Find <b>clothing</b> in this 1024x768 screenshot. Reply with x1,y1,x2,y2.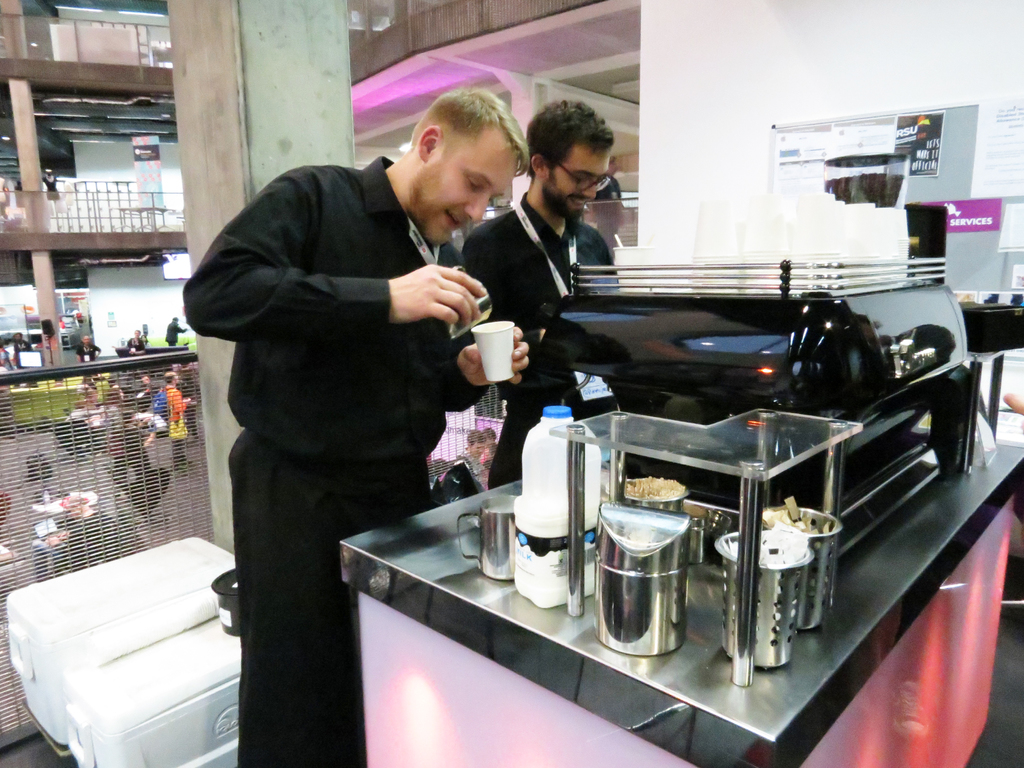
458,184,624,495.
